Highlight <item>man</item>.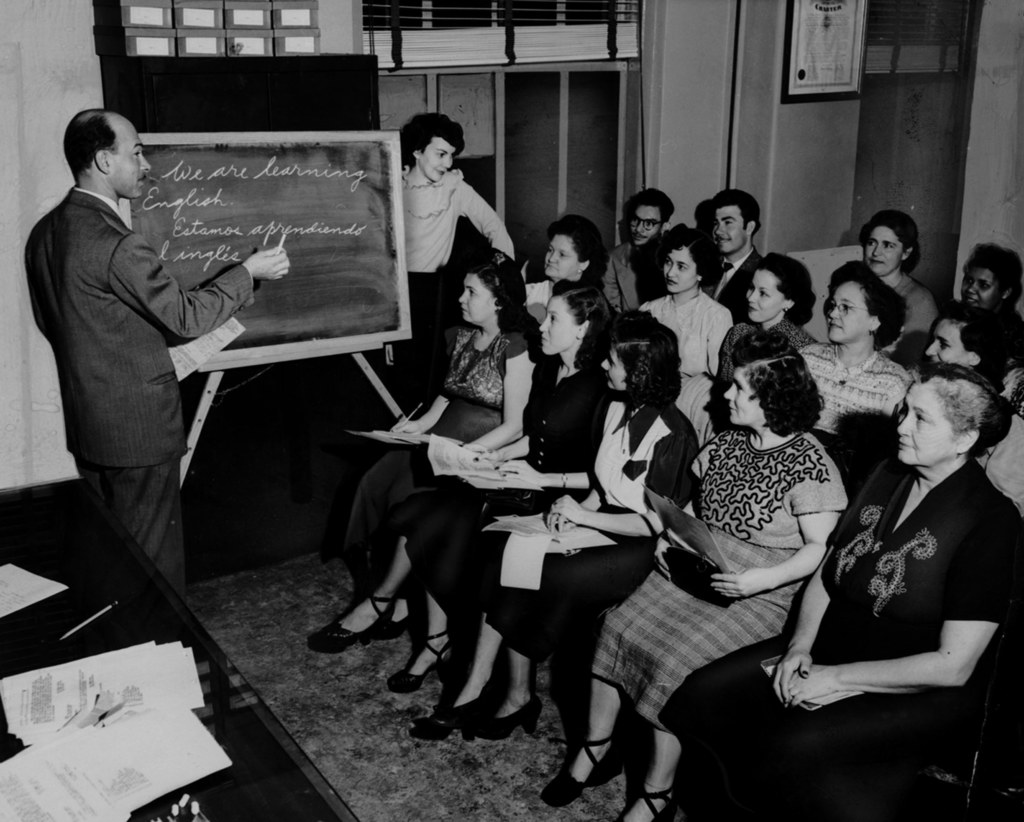
Highlighted region: (709, 189, 764, 314).
